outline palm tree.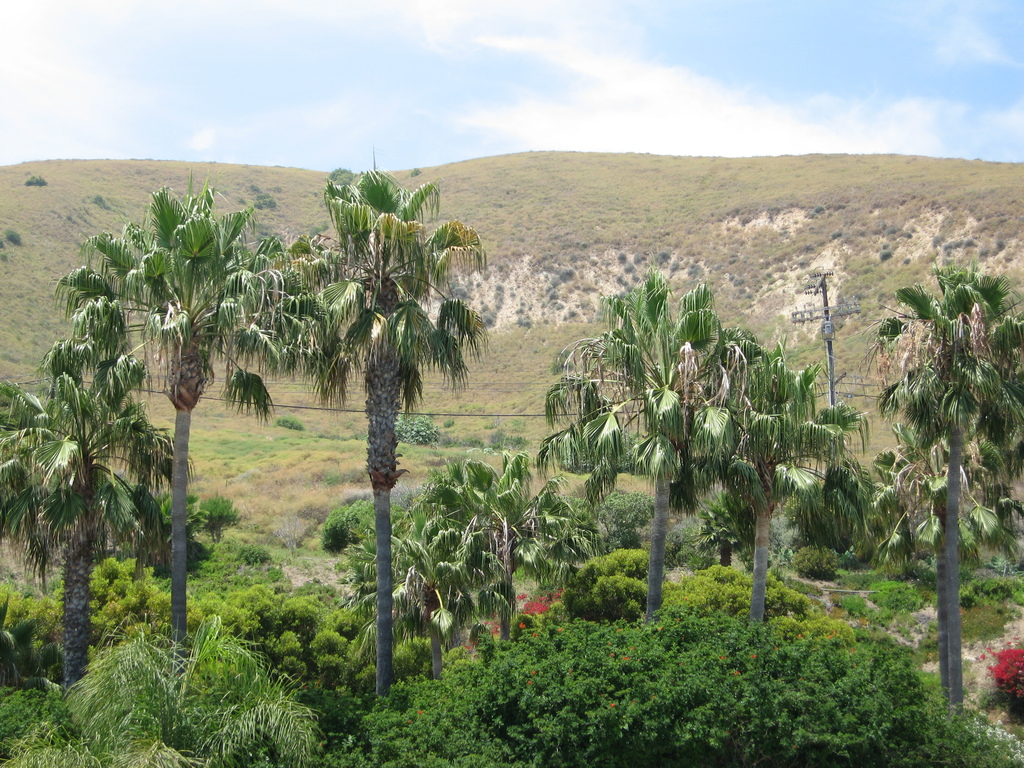
Outline: (397, 453, 556, 648).
